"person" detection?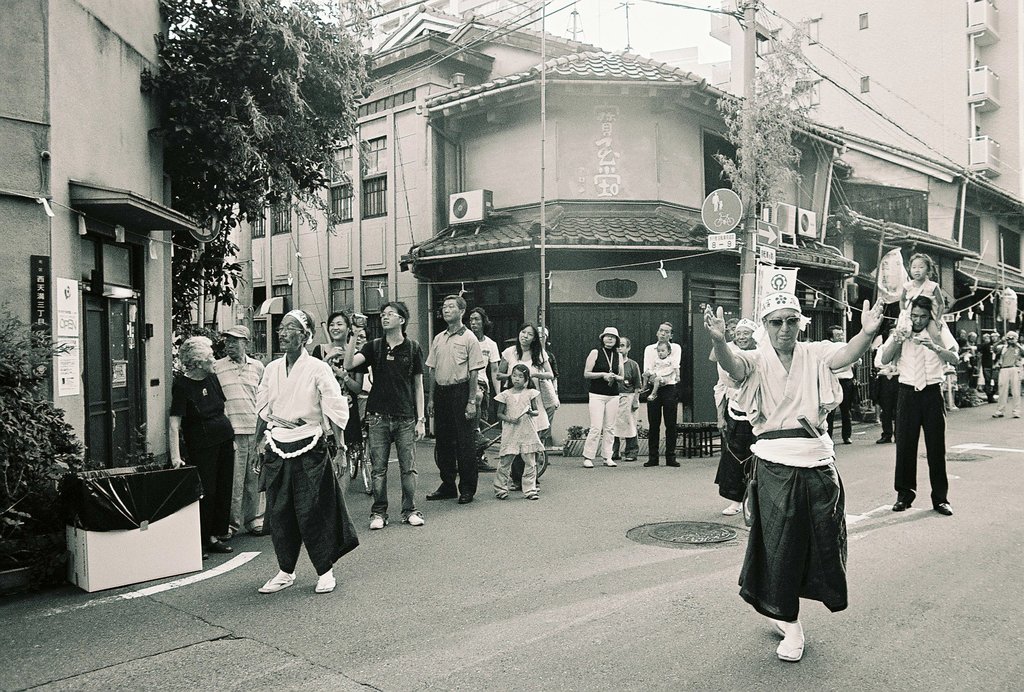
[500, 325, 559, 438]
